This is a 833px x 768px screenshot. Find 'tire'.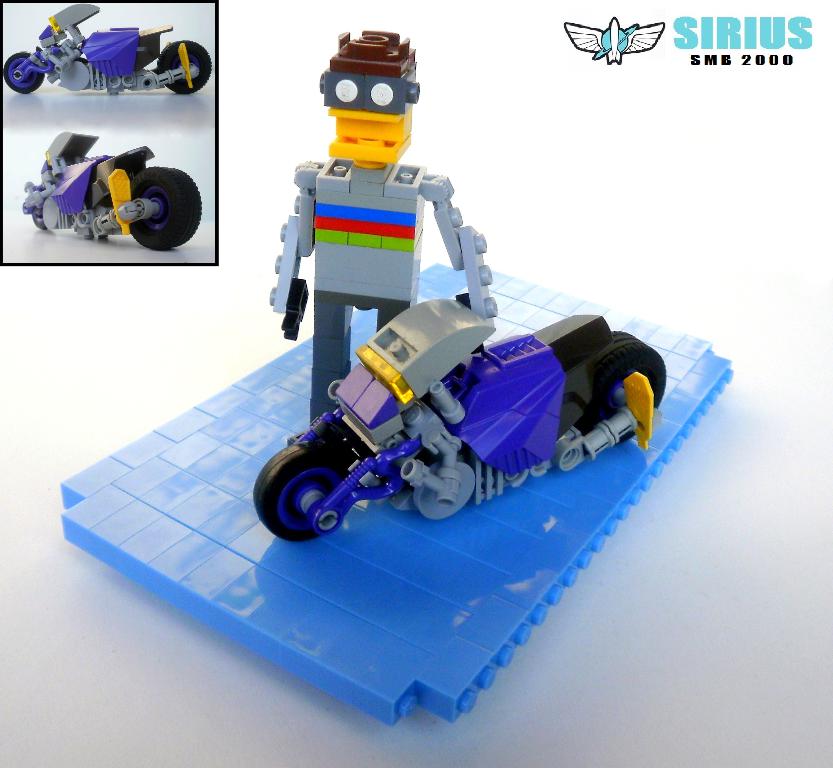
Bounding box: (left=4, top=50, right=43, bottom=93).
